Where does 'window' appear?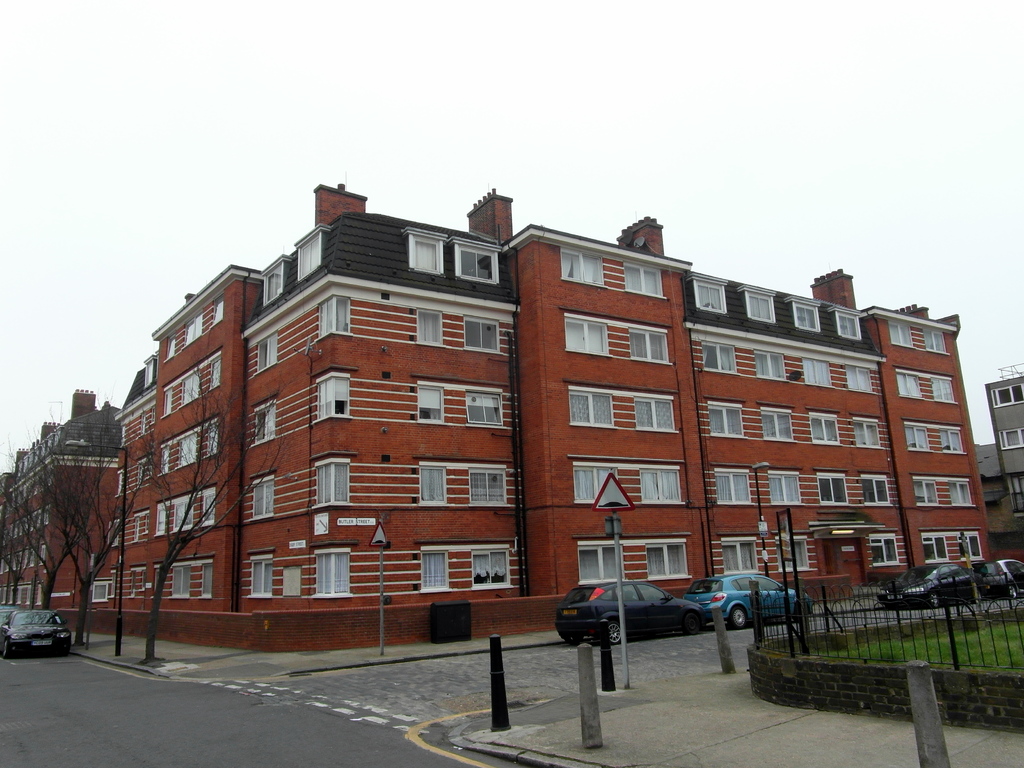
Appears at bbox(869, 535, 902, 566).
